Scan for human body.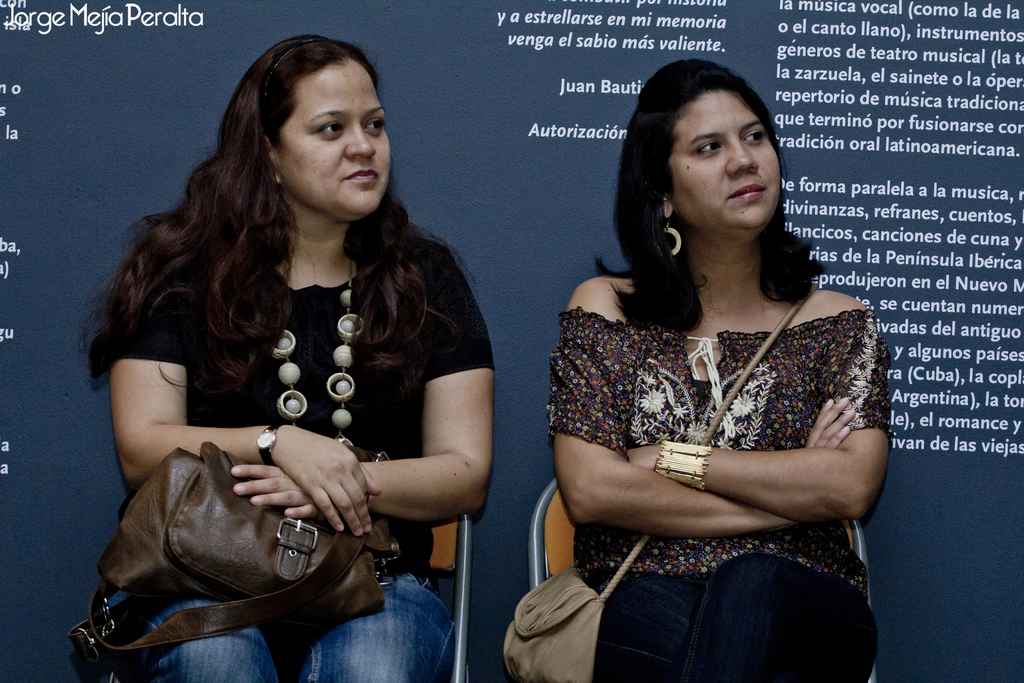
Scan result: (left=543, top=56, right=892, bottom=682).
